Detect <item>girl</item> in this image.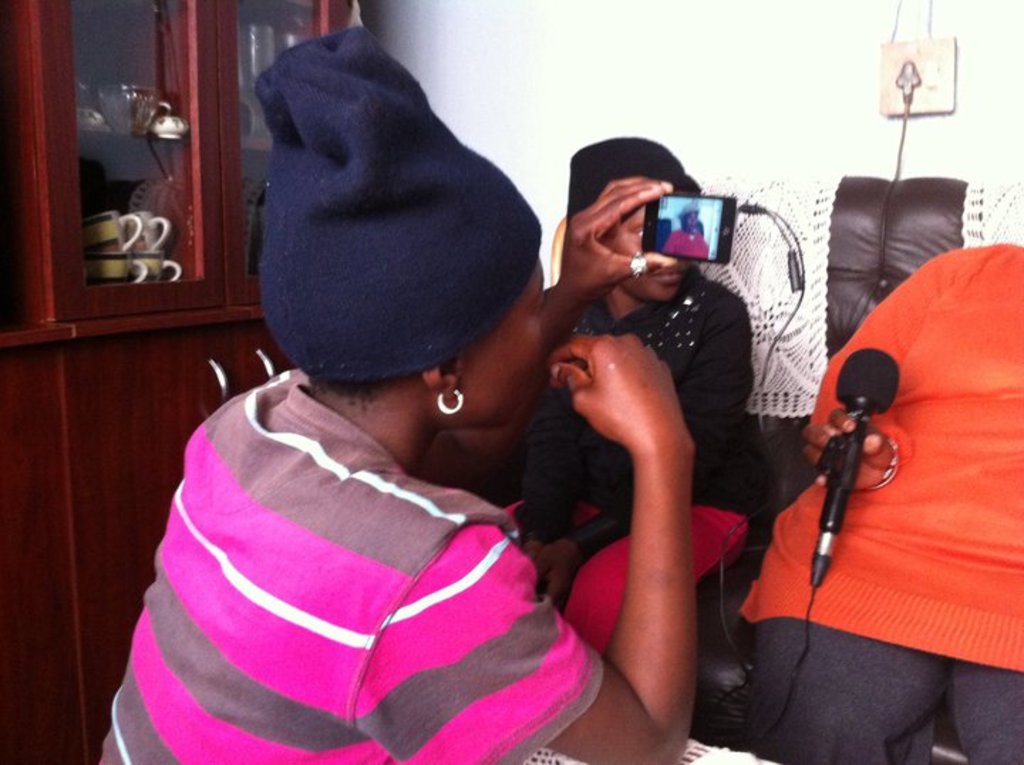
Detection: (left=489, top=139, right=752, bottom=623).
